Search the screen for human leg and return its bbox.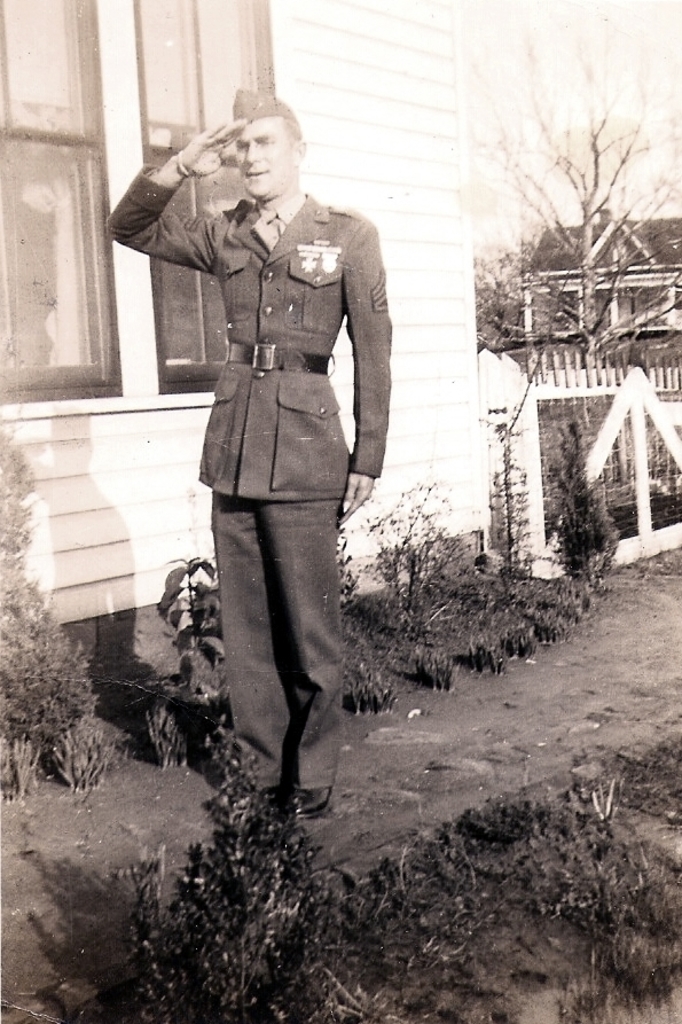
Found: bbox=(218, 491, 346, 822).
